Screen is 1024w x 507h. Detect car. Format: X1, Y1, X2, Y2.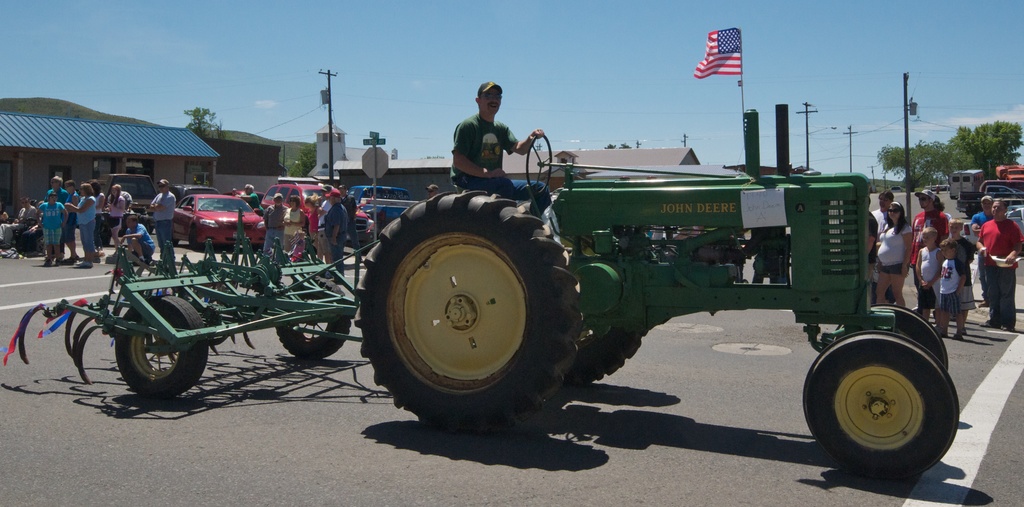
156, 188, 259, 249.
